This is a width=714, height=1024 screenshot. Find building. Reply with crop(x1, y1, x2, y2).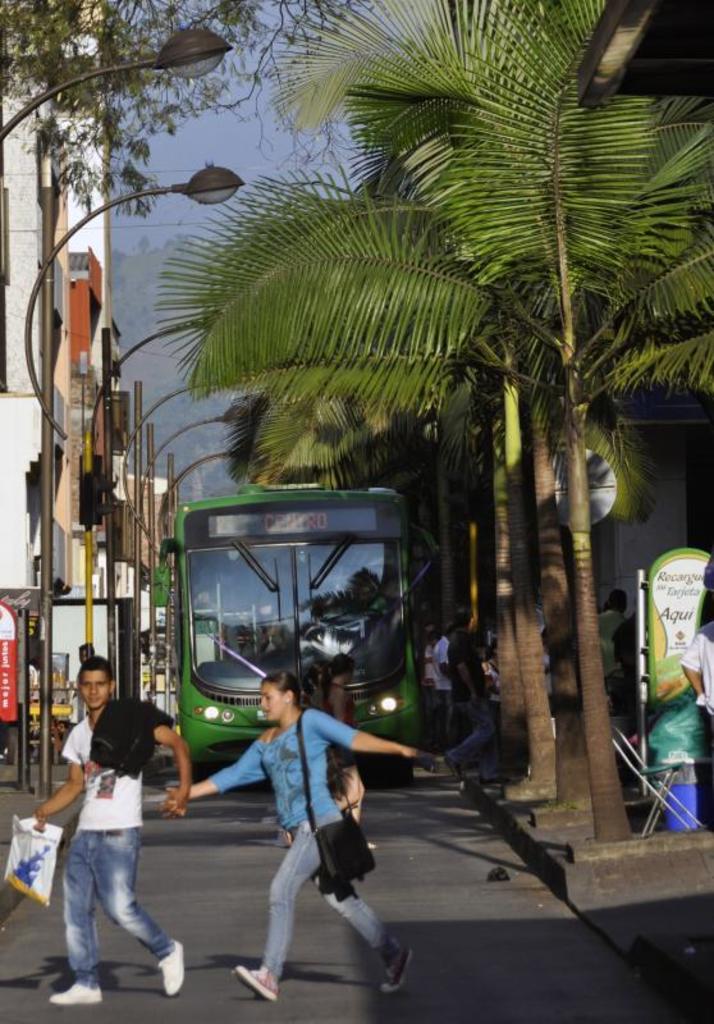
crop(0, 0, 173, 790).
